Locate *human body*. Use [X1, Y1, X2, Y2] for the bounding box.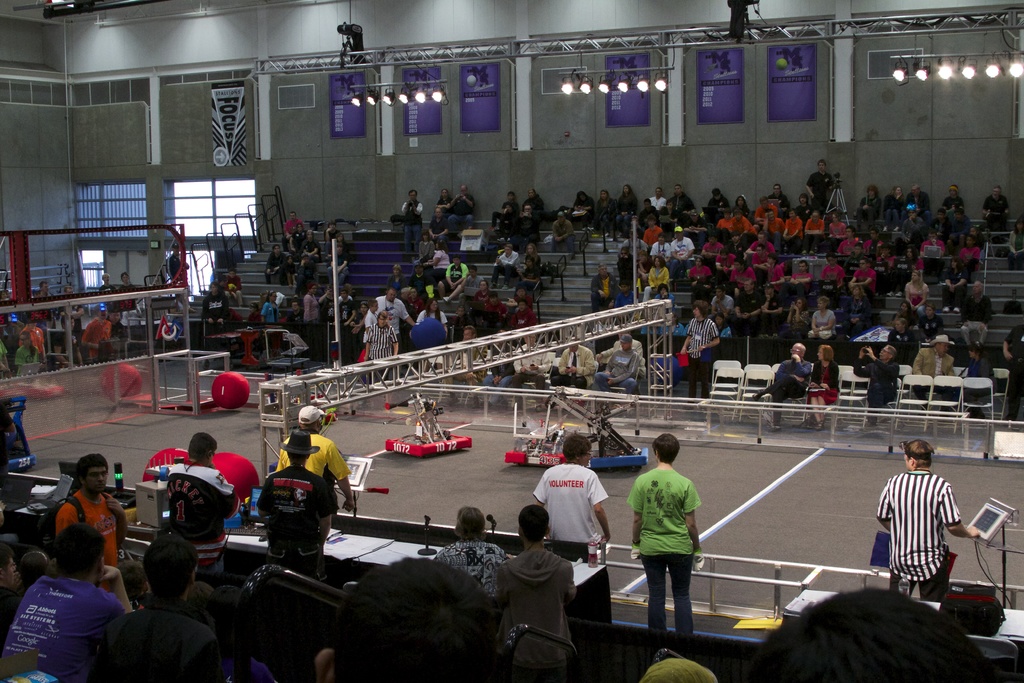
[388, 264, 405, 299].
